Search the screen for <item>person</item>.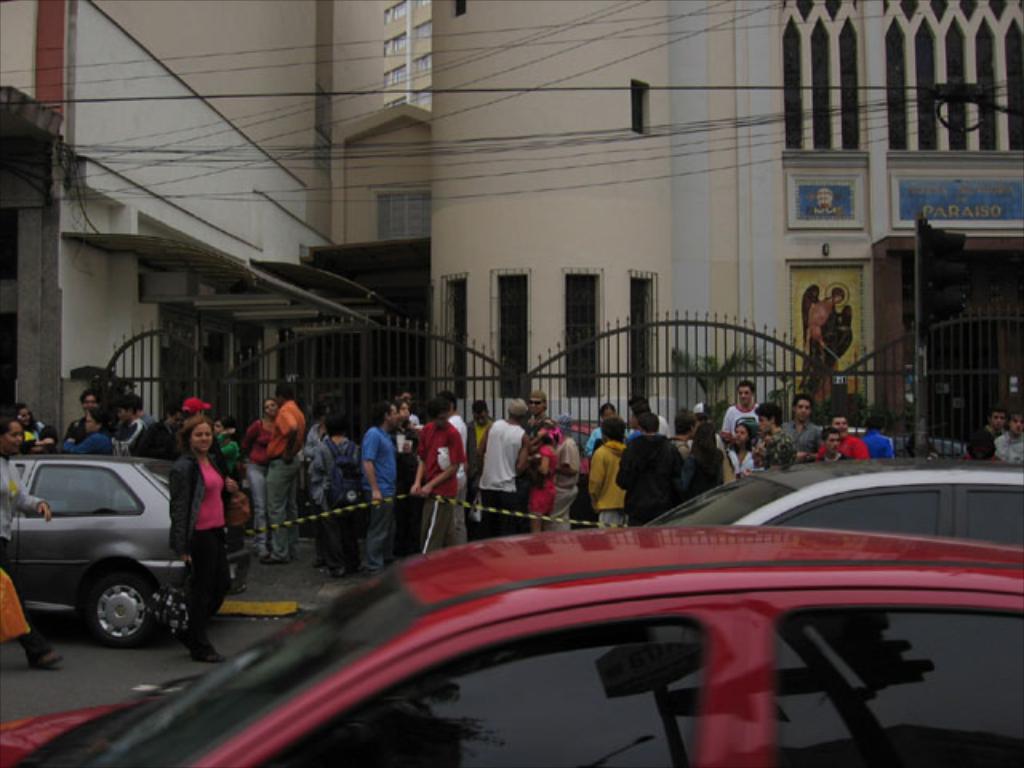
Found at bbox=(242, 403, 278, 555).
